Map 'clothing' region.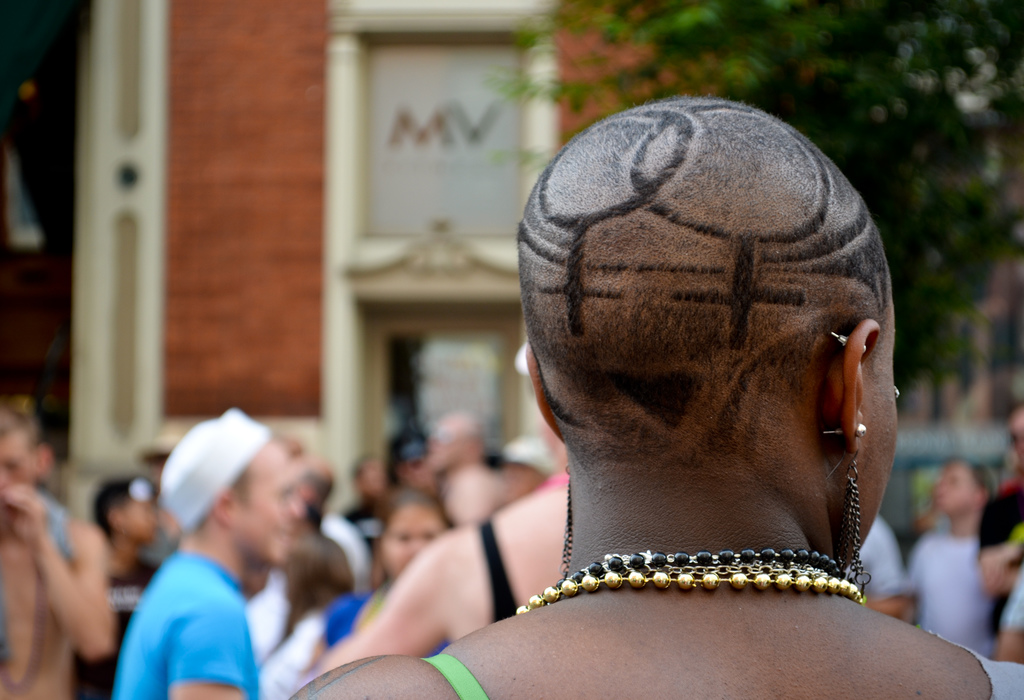
Mapped to locate(908, 529, 1005, 664).
